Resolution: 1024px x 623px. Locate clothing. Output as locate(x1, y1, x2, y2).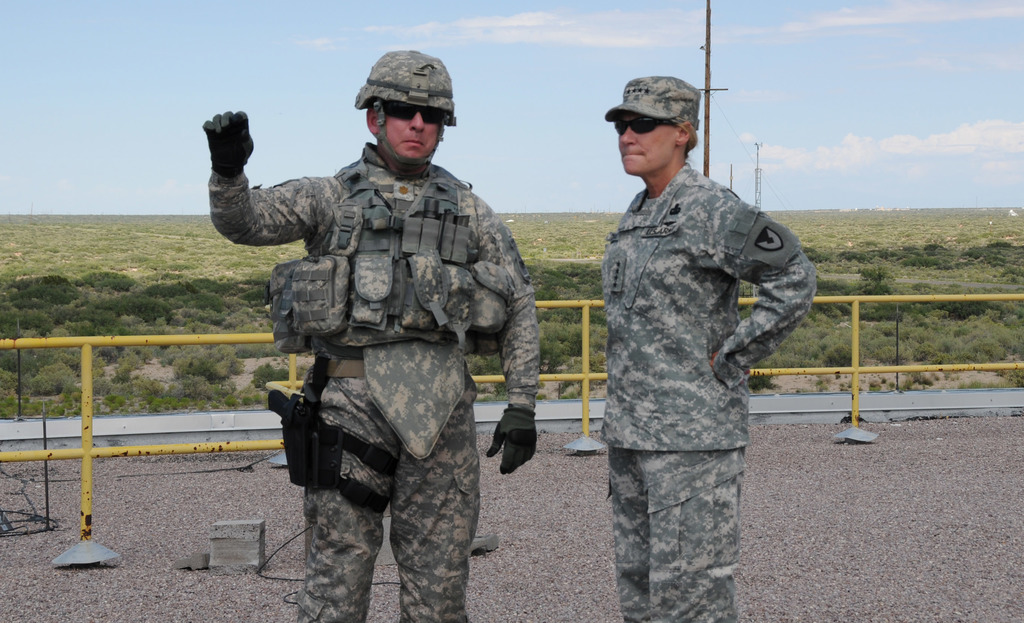
locate(206, 140, 543, 622).
